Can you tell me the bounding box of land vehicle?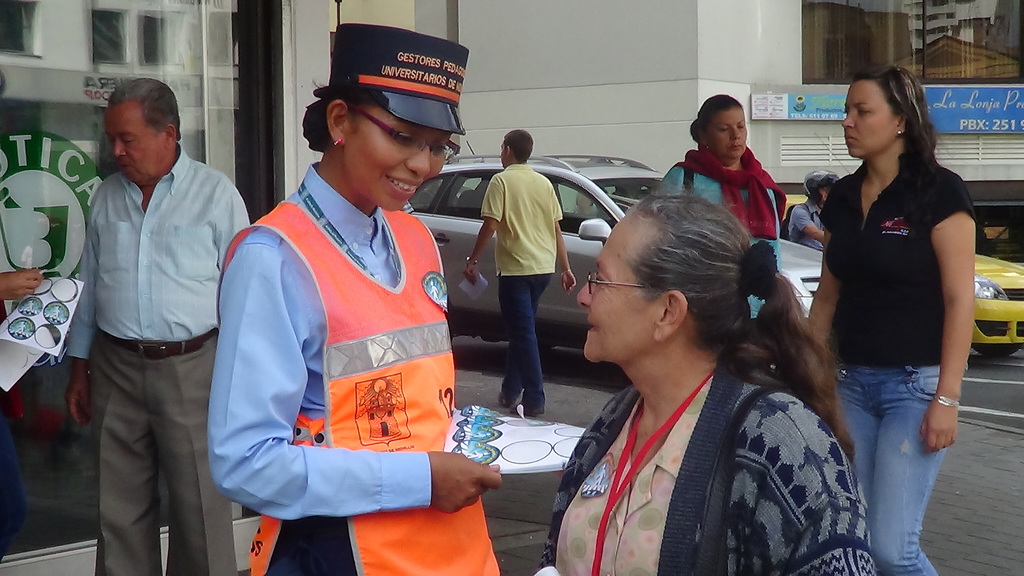
406 152 826 353.
